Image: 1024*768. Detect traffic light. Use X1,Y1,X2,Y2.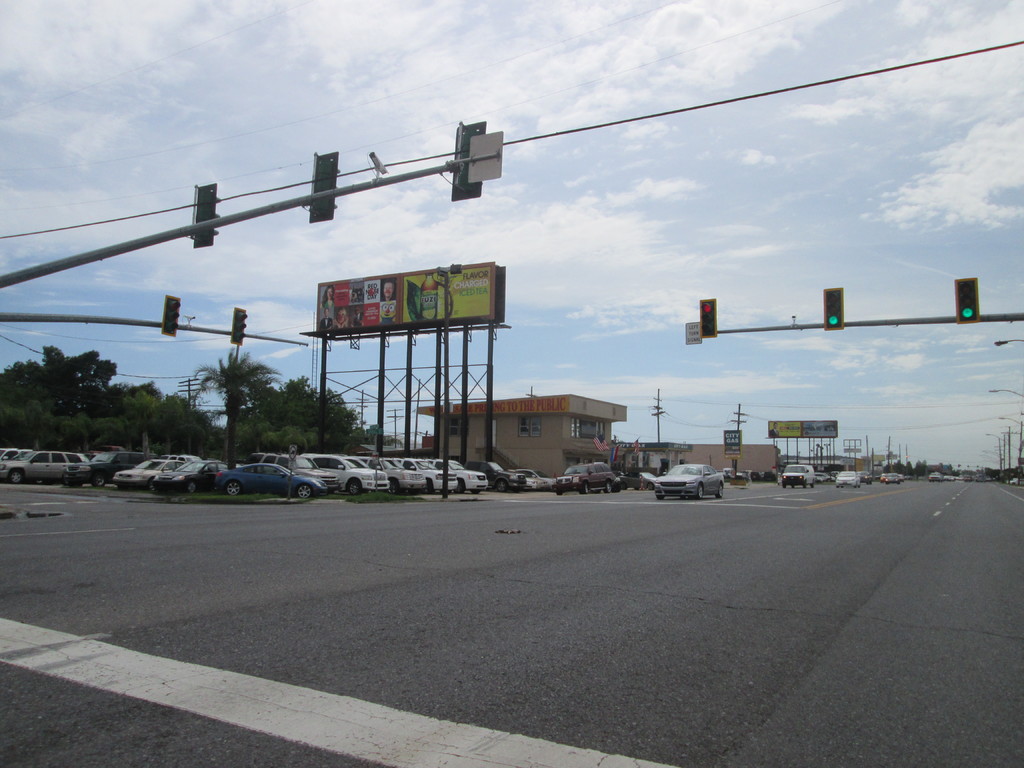
452,121,486,203.
